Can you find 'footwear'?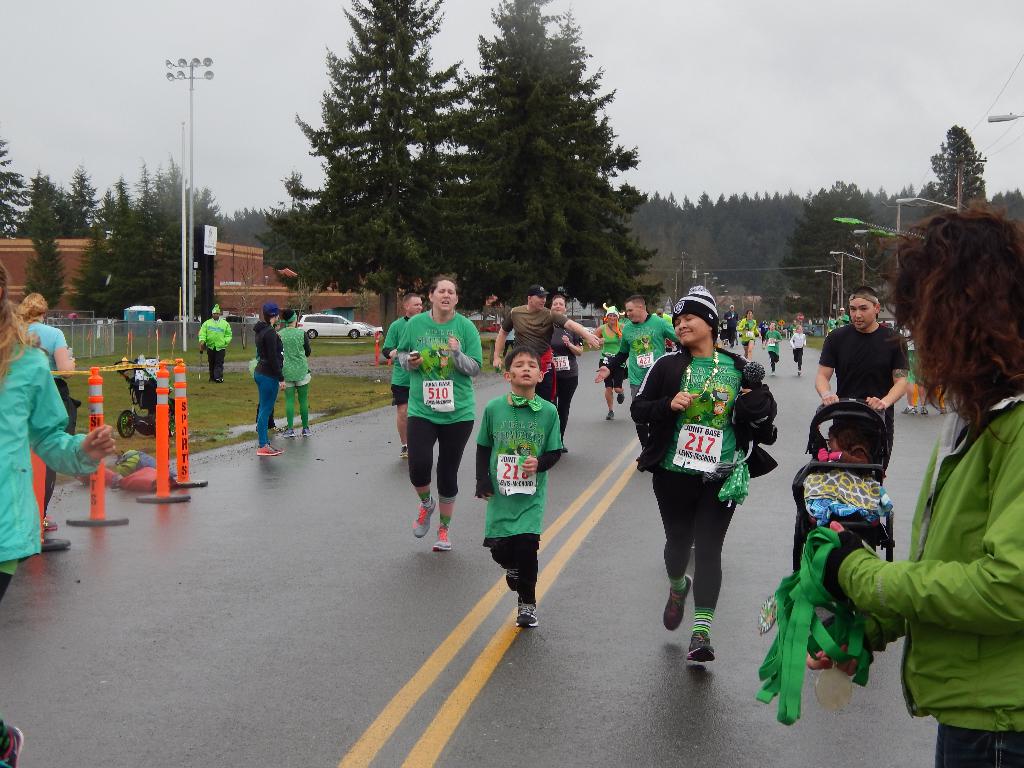
Yes, bounding box: [x1=665, y1=574, x2=690, y2=635].
